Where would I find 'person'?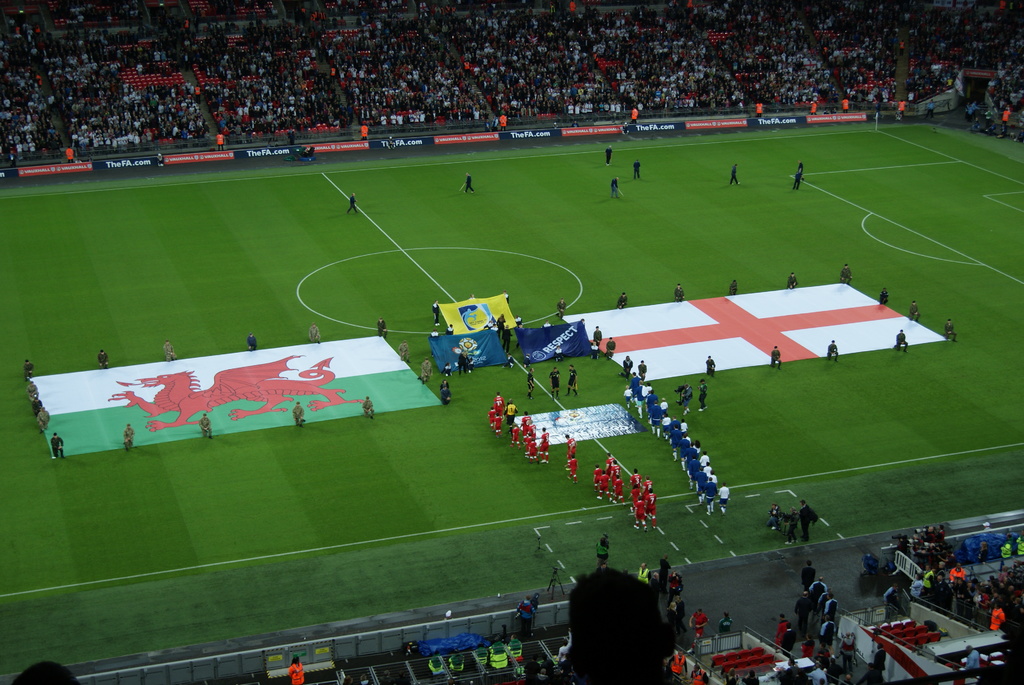
At {"x1": 602, "y1": 475, "x2": 613, "y2": 499}.
